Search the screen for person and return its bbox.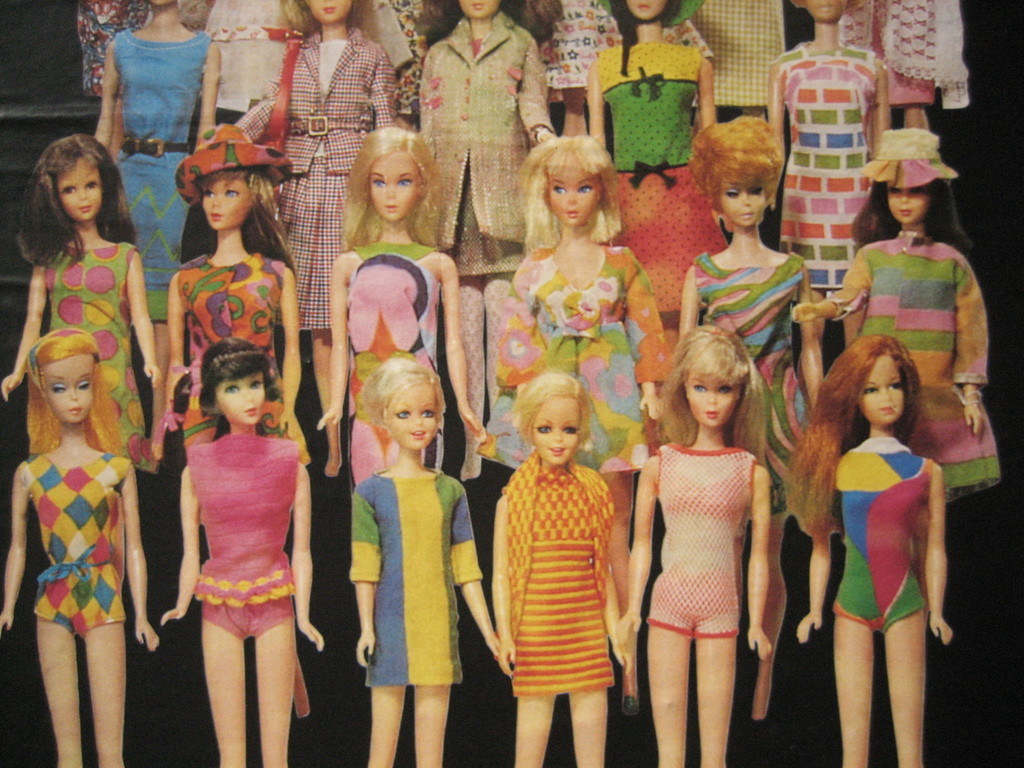
Found: bbox=[479, 135, 669, 716].
